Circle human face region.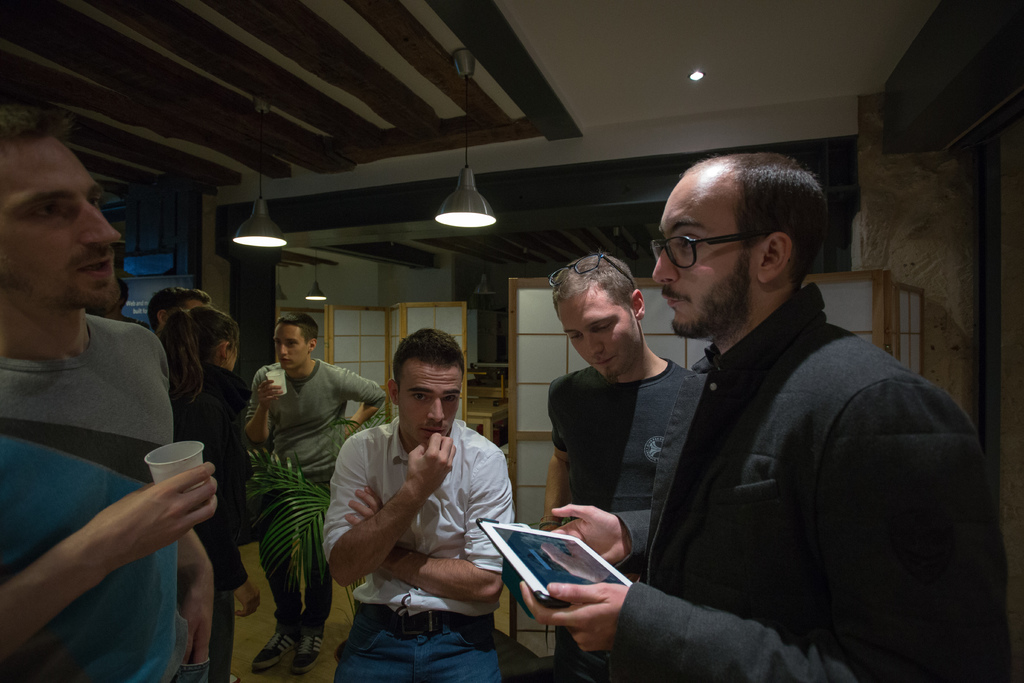
Region: bbox=[397, 366, 459, 447].
